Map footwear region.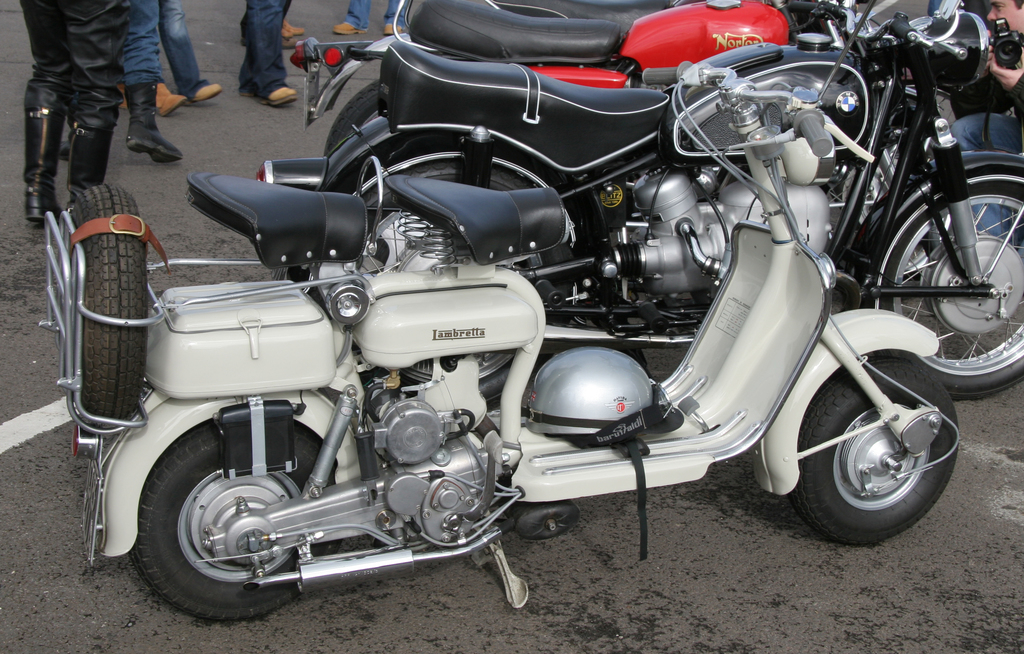
Mapped to x1=385, y1=25, x2=409, y2=33.
